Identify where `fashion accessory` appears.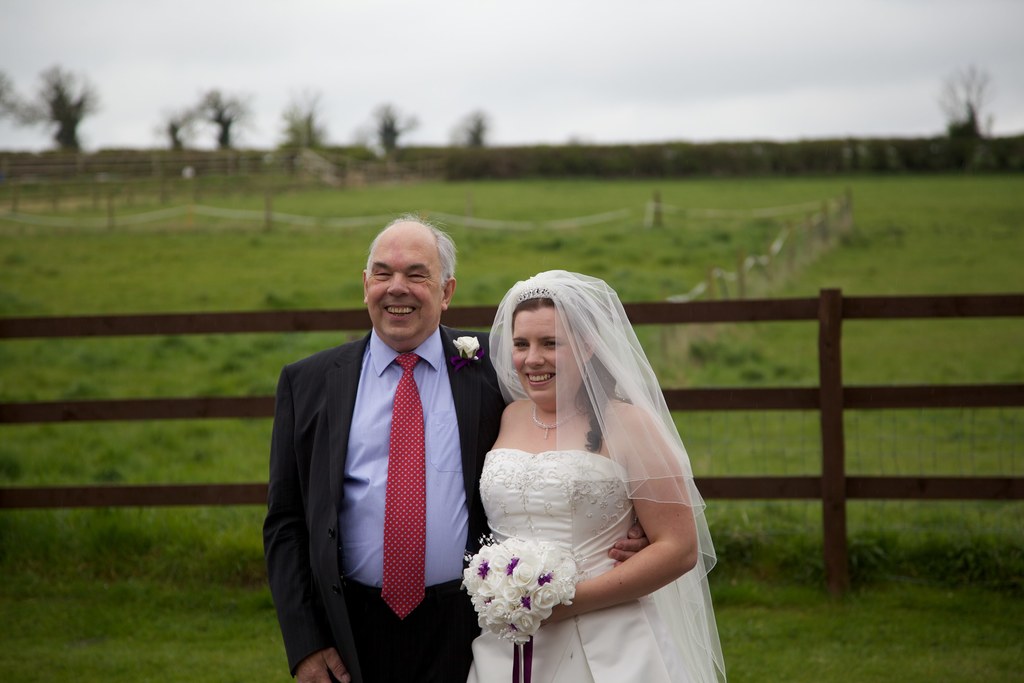
Appears at bbox(581, 361, 591, 379).
